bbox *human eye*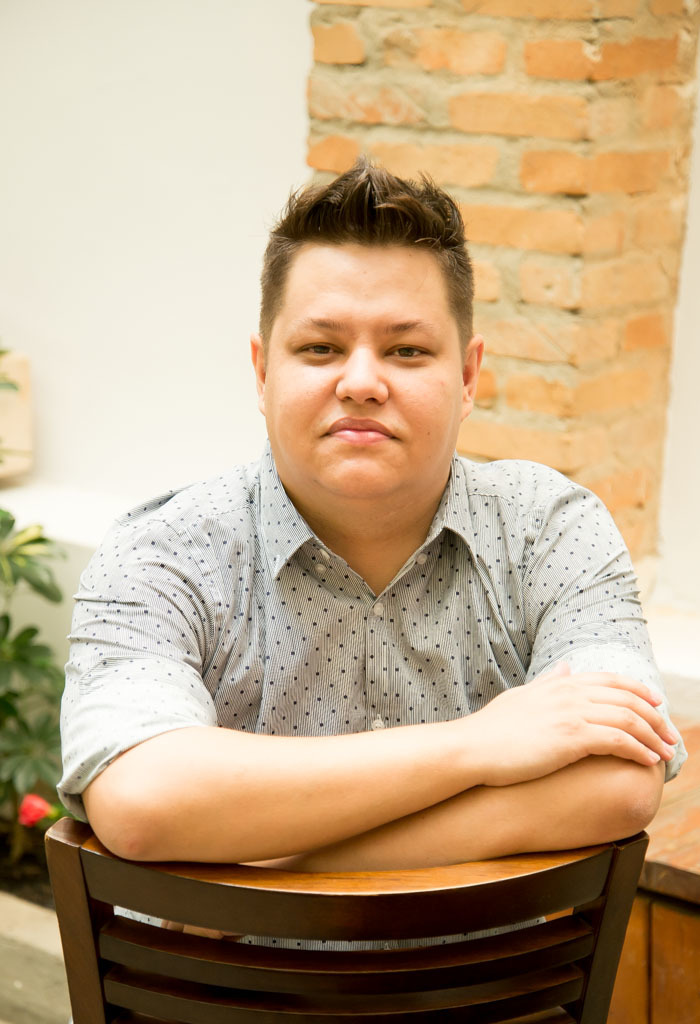
{"x1": 285, "y1": 338, "x2": 350, "y2": 358}
